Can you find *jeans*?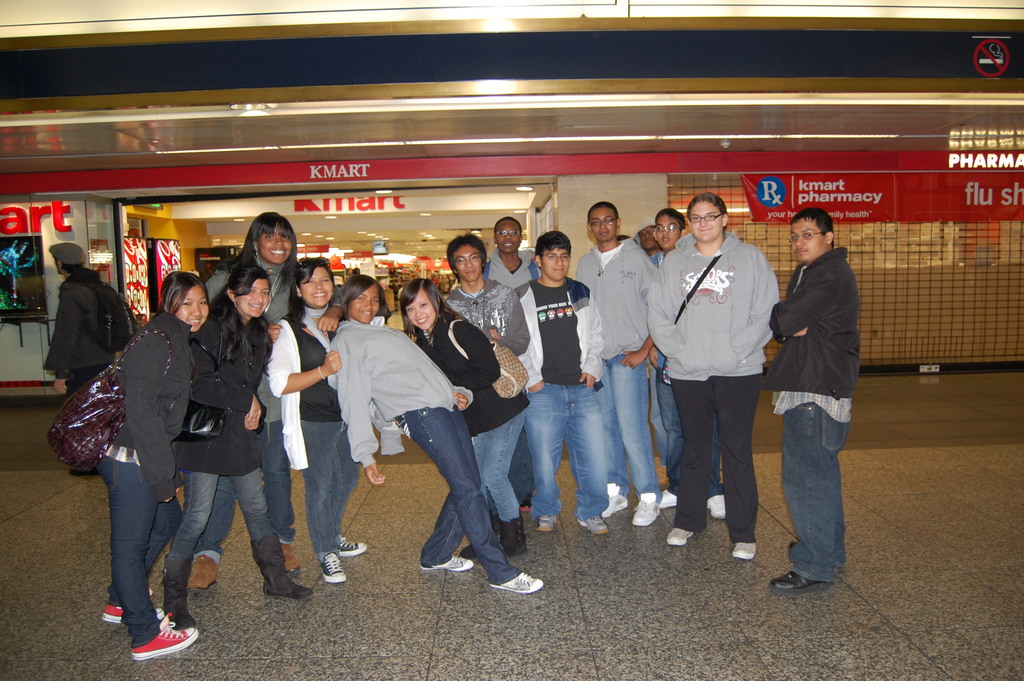
Yes, bounding box: <box>168,473,276,576</box>.
